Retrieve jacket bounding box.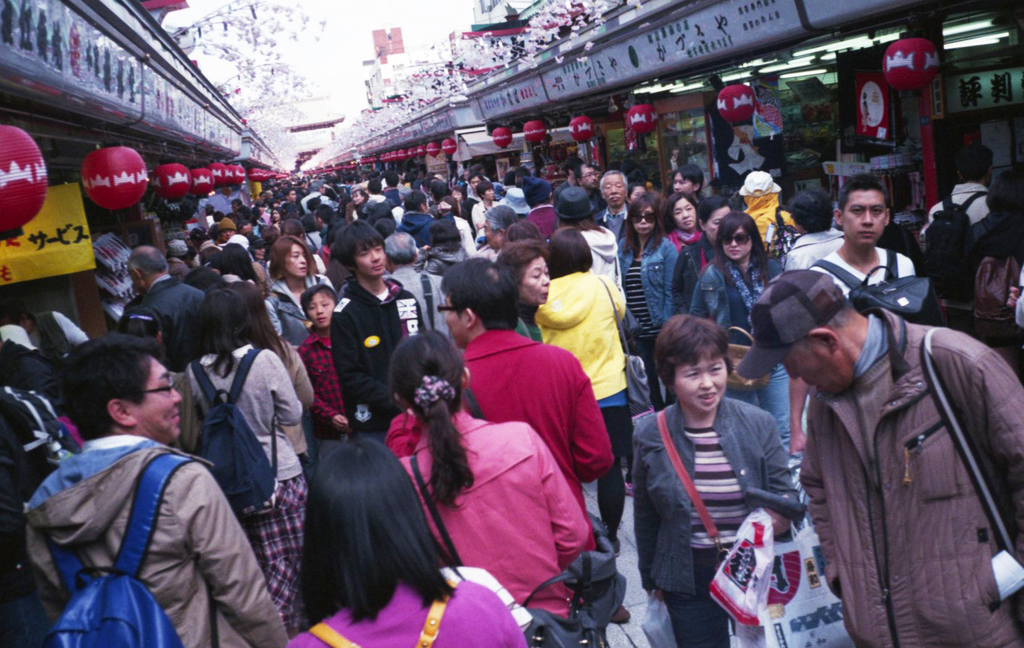
Bounding box: <box>397,414,596,610</box>.
